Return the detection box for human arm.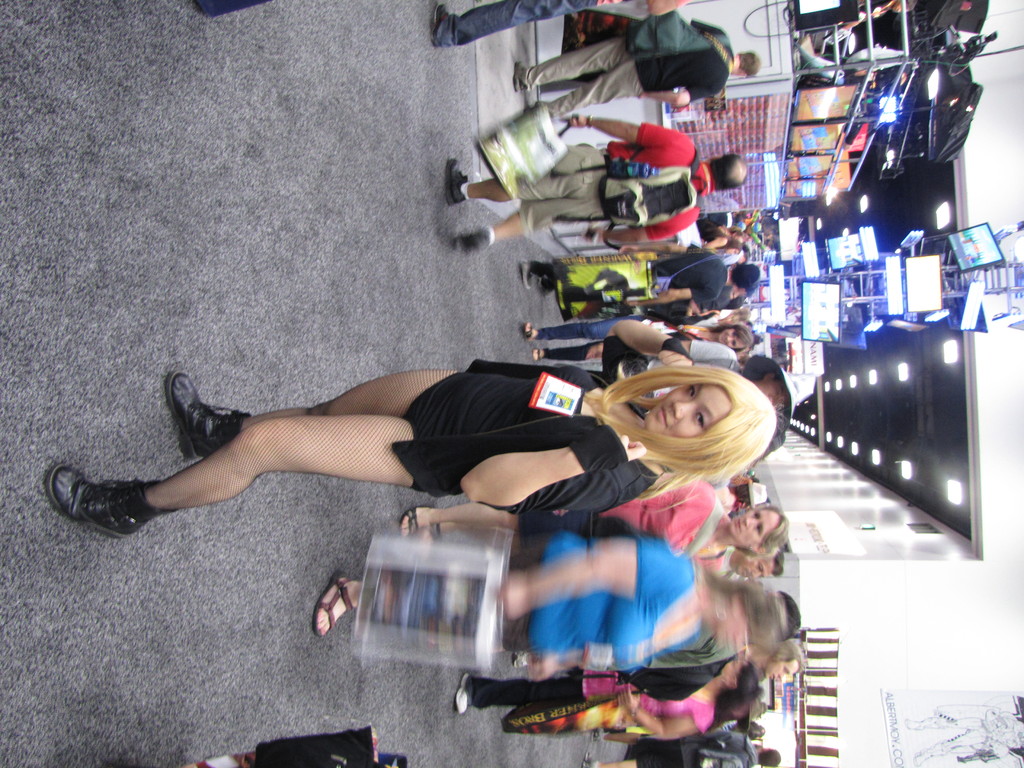
select_region(456, 444, 585, 524).
